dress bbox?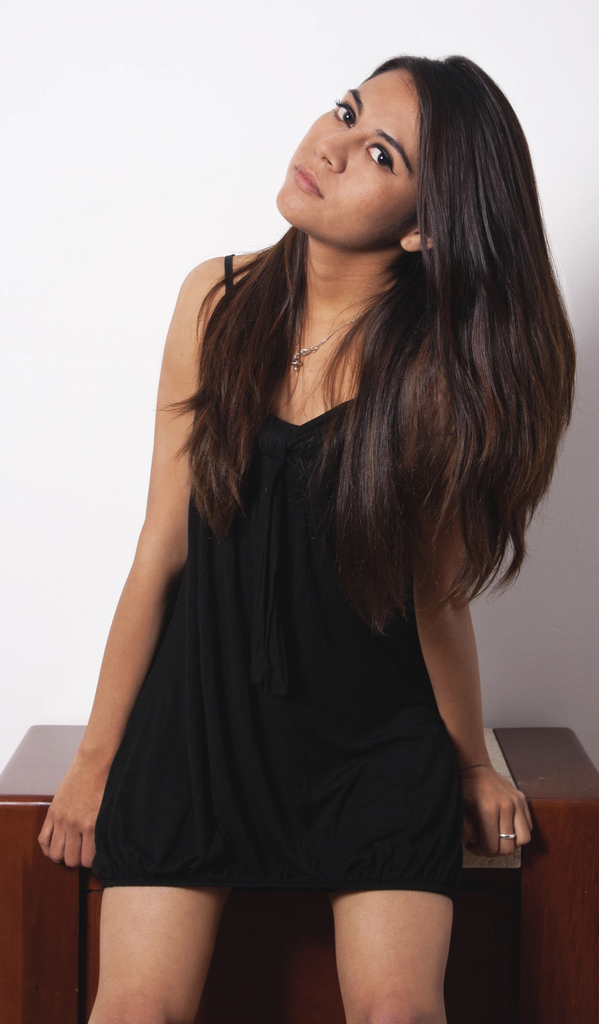
left=94, top=252, right=467, bottom=893
